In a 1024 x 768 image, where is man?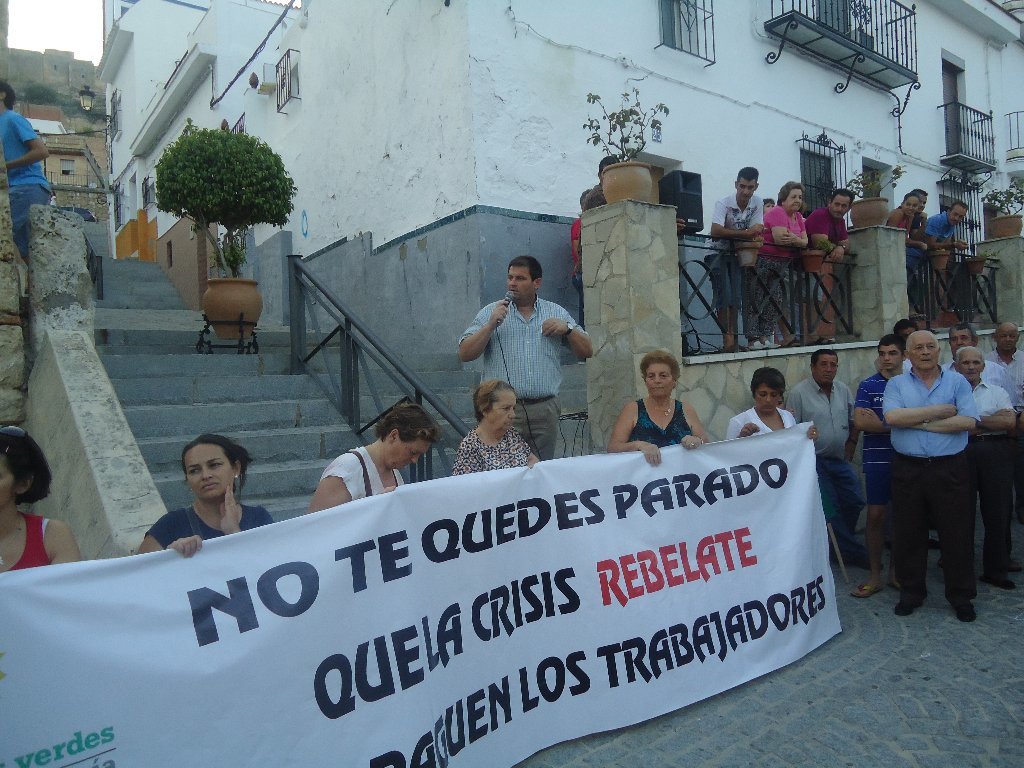
BBox(780, 343, 883, 574).
